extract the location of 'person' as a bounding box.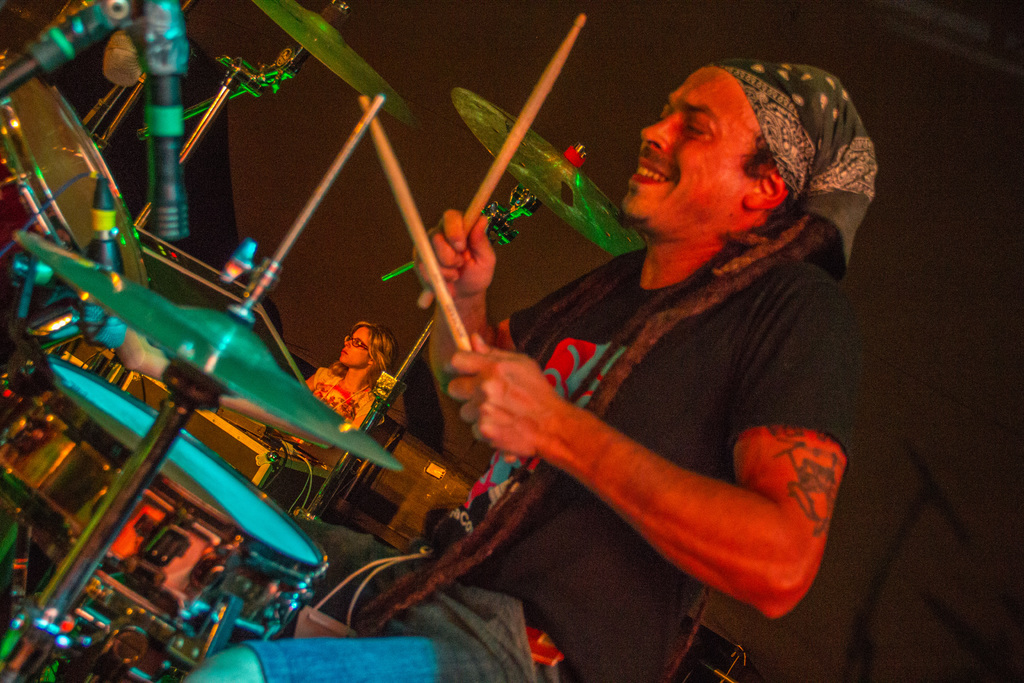
(398,47,881,671).
